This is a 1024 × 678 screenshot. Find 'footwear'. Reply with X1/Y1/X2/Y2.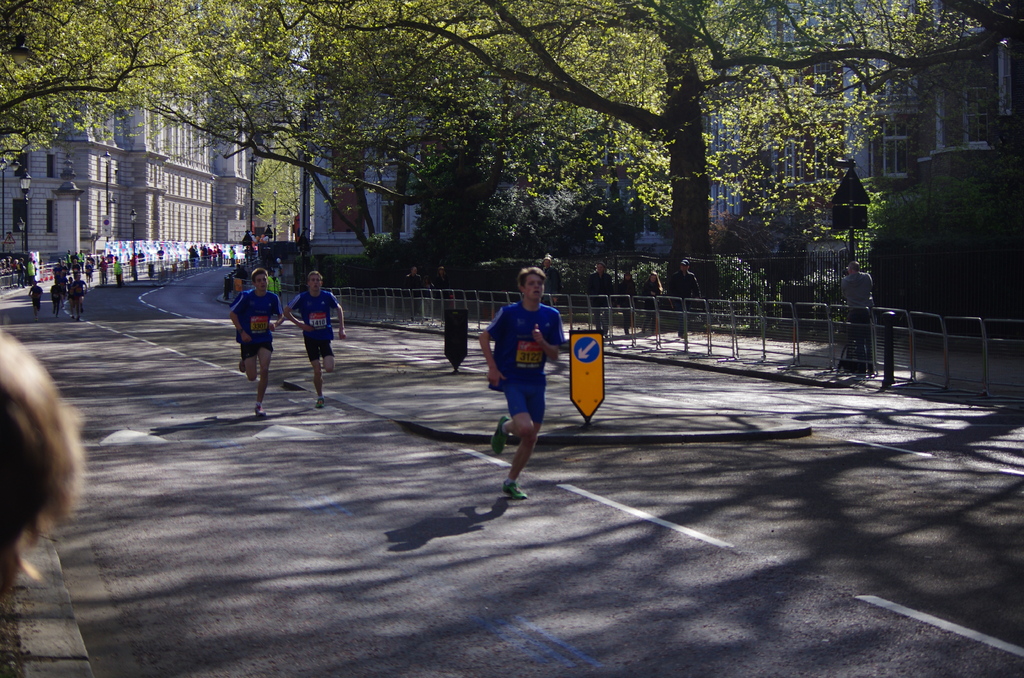
492/414/511/462.
